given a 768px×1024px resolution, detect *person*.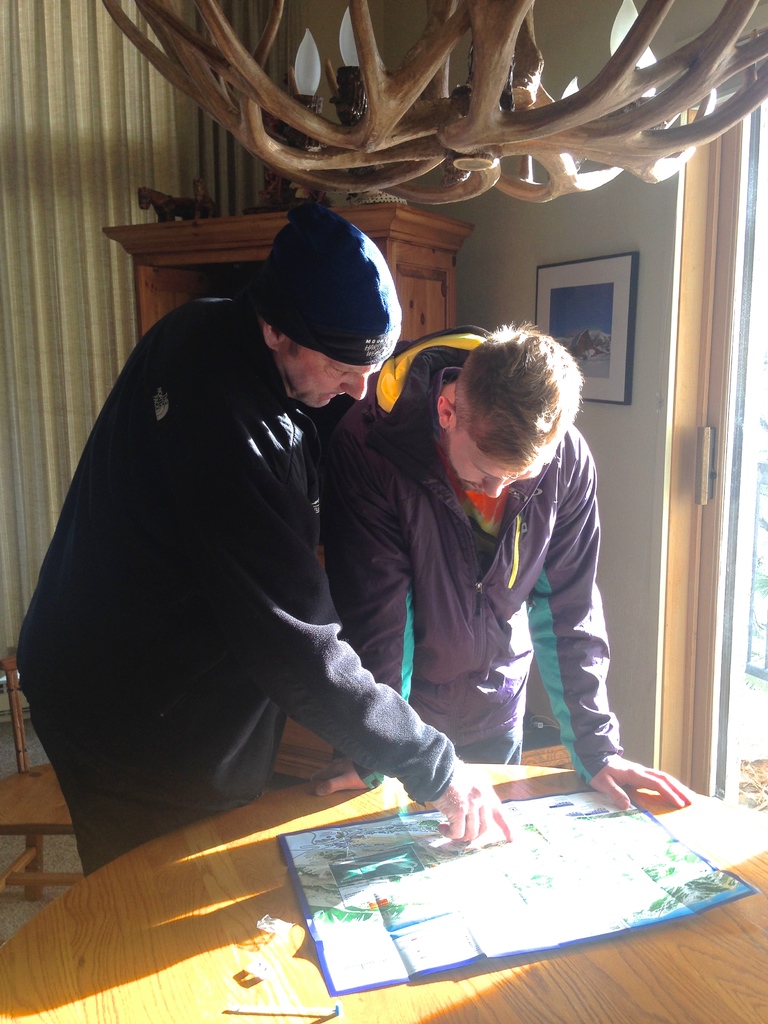
(16,195,525,882).
